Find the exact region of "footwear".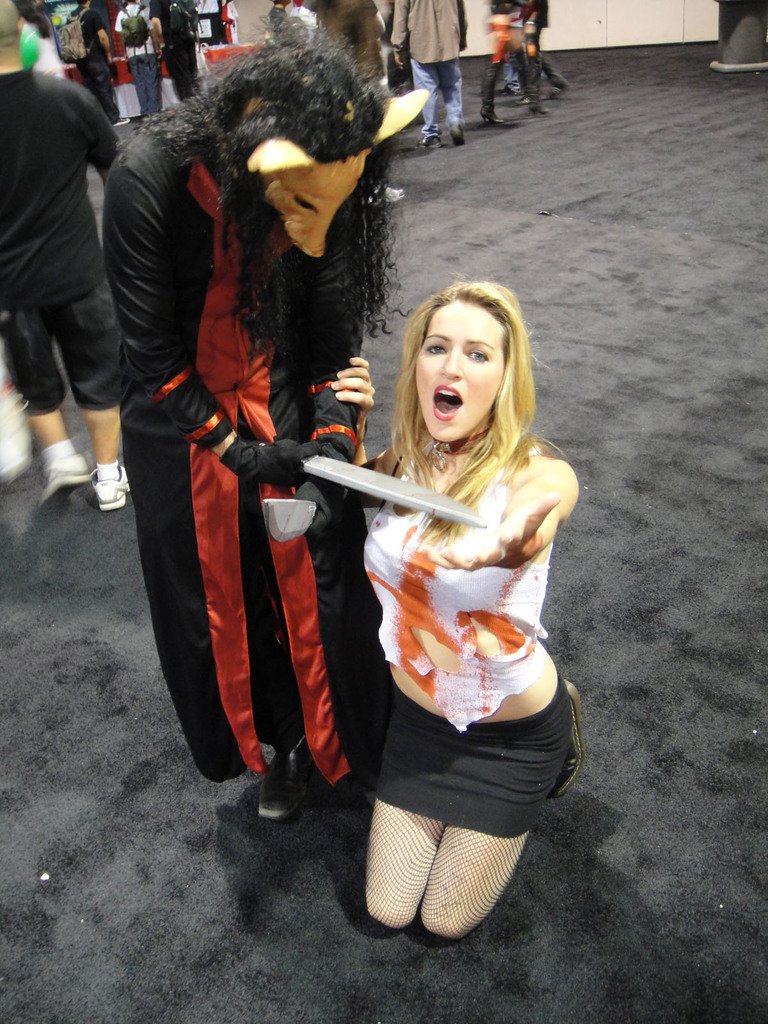
Exact region: detection(483, 111, 506, 124).
